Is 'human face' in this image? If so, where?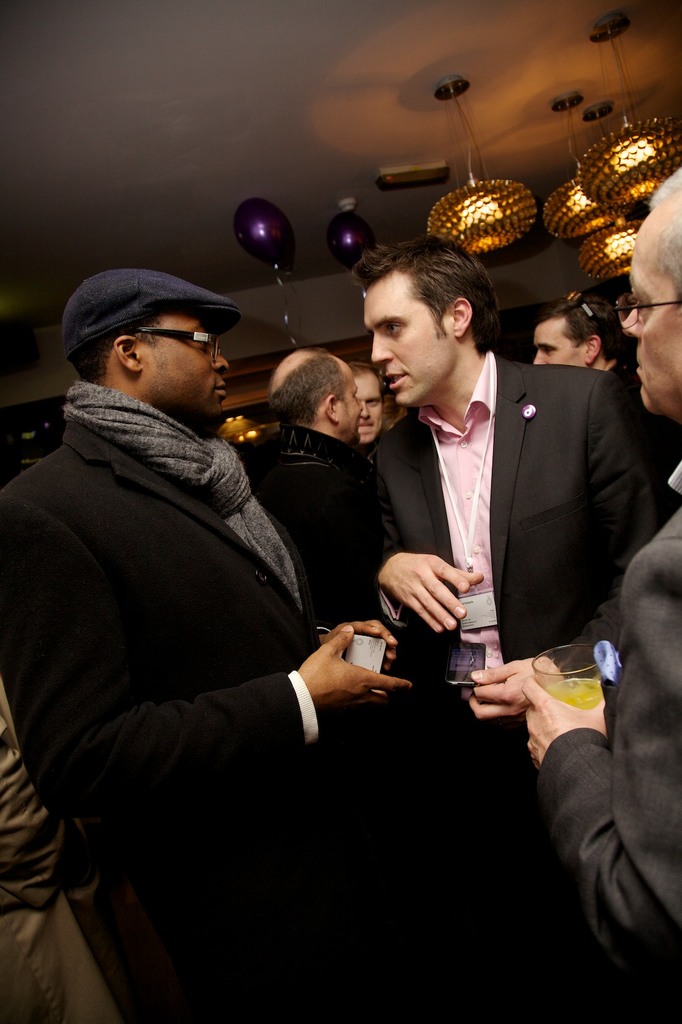
Yes, at BBox(357, 378, 385, 444).
